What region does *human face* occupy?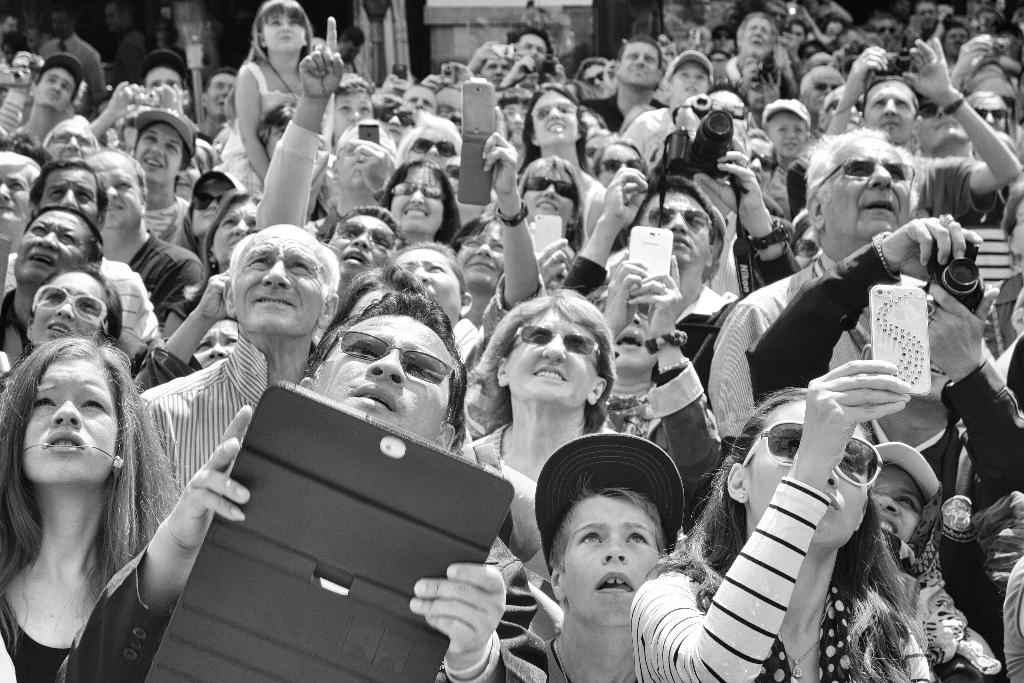
crop(536, 94, 580, 142).
